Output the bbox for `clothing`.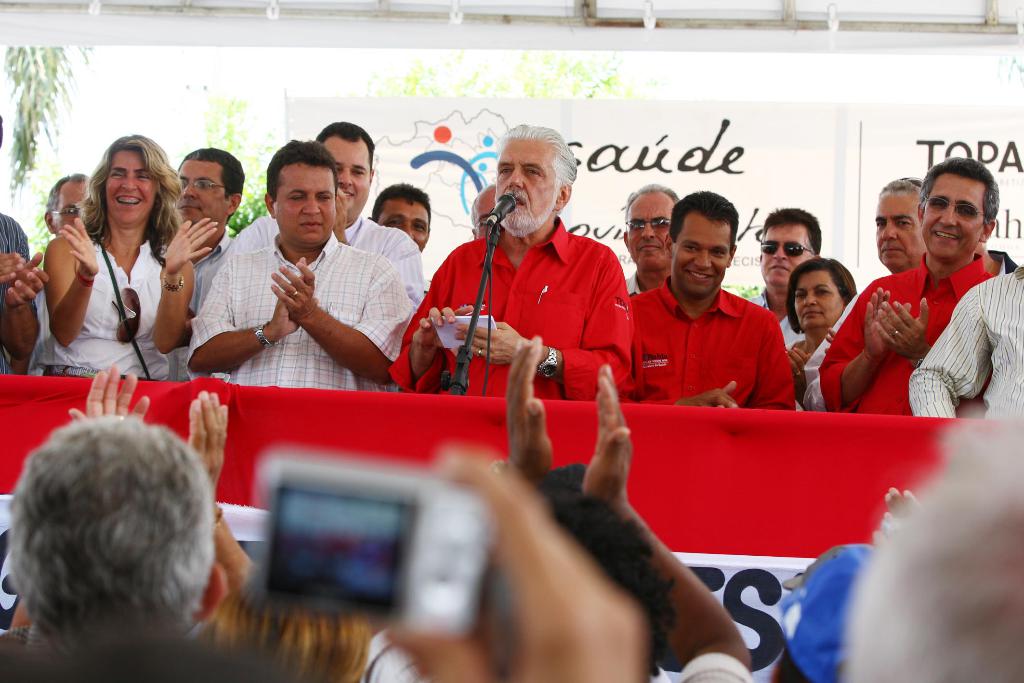
{"x1": 906, "y1": 259, "x2": 1023, "y2": 434}.
